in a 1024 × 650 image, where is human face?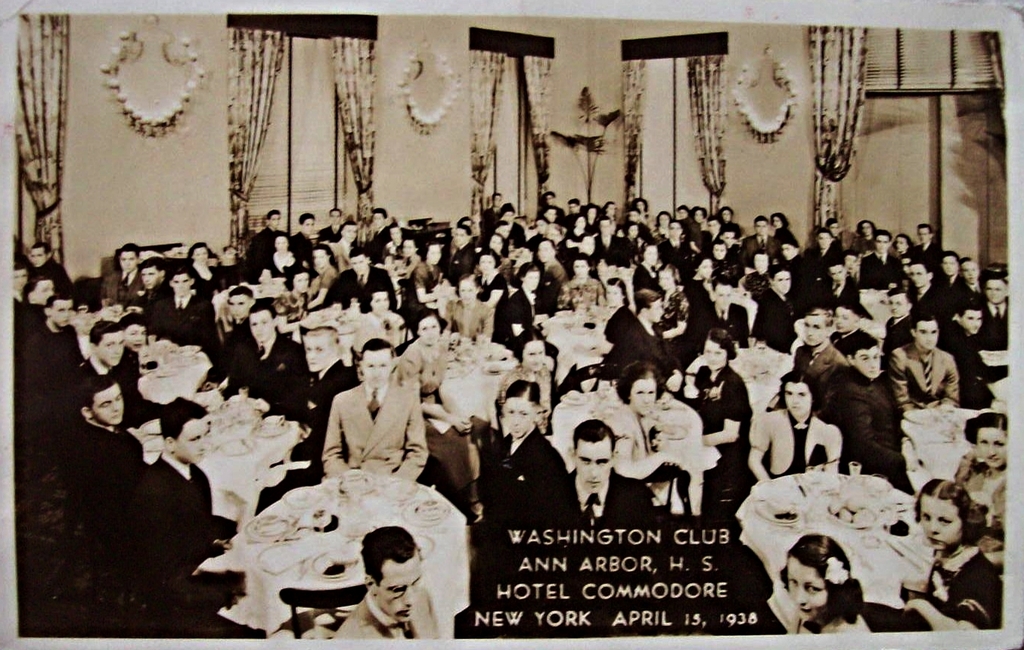
bbox(635, 378, 655, 417).
